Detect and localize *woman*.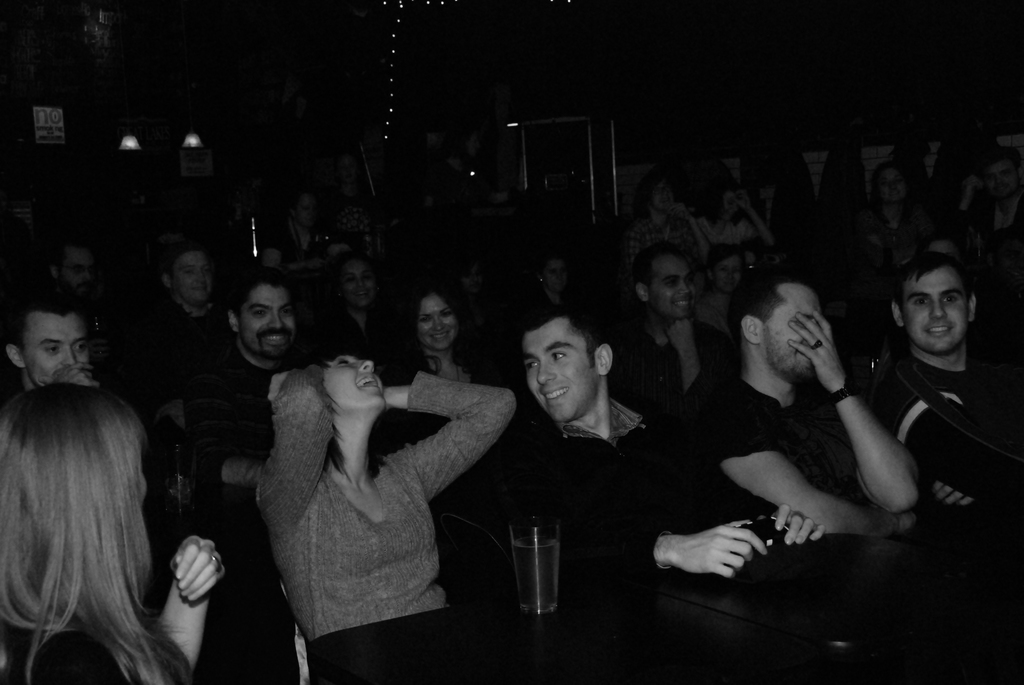
Localized at pyautogui.locateOnScreen(698, 244, 742, 342).
